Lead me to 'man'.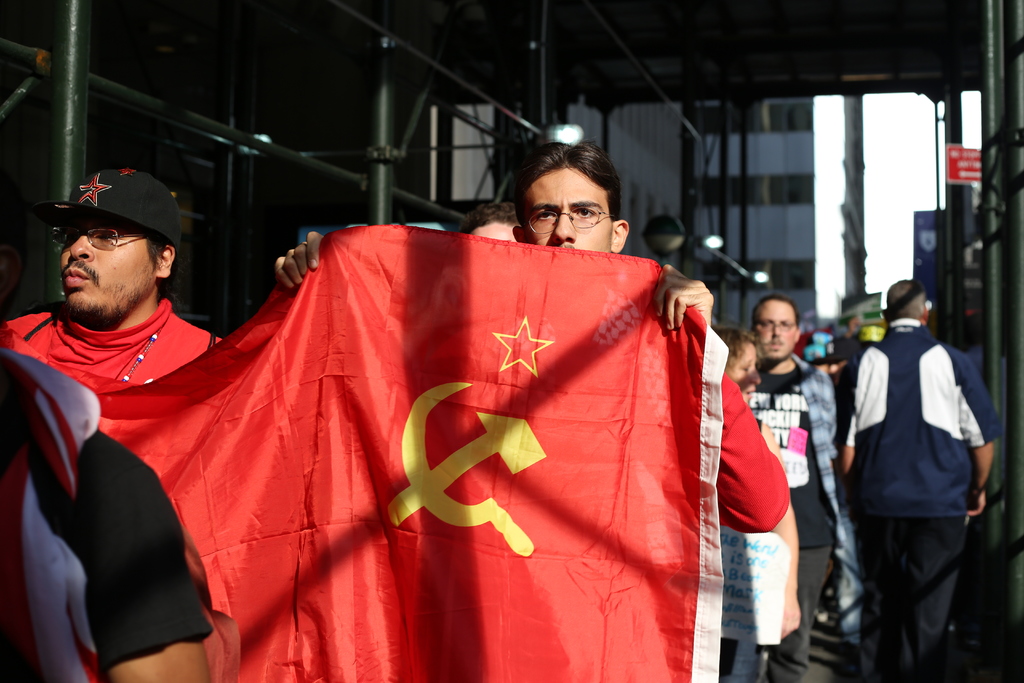
Lead to (x1=826, y1=259, x2=999, y2=674).
